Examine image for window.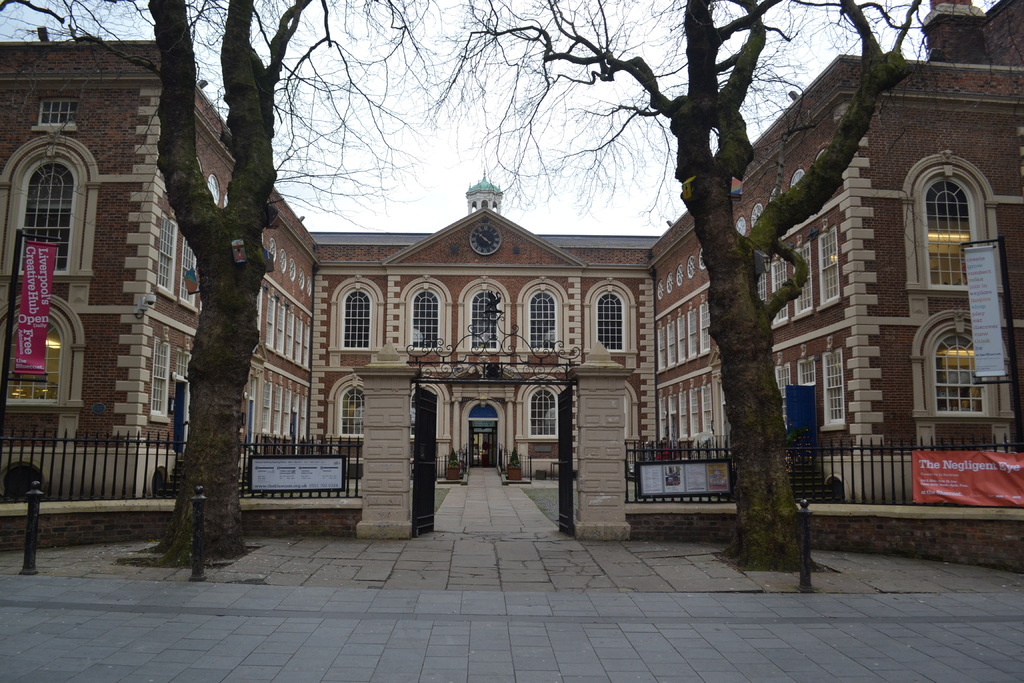
Examination result: (521,281,561,351).
